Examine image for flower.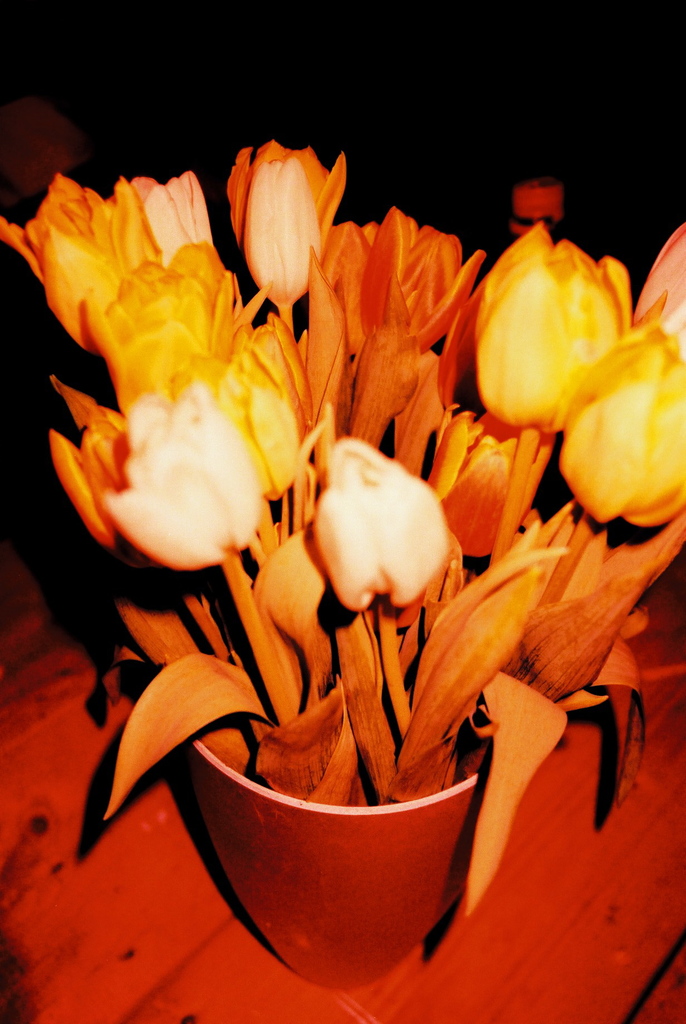
Examination result: Rect(312, 431, 448, 609).
